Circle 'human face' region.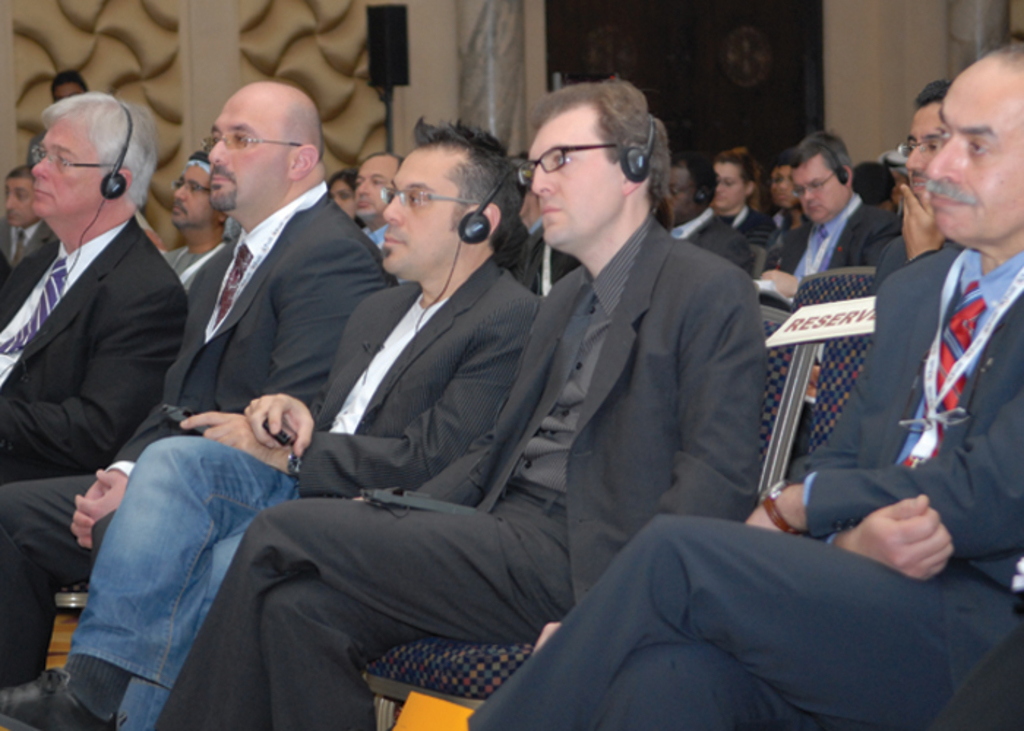
Region: box=[531, 105, 628, 249].
